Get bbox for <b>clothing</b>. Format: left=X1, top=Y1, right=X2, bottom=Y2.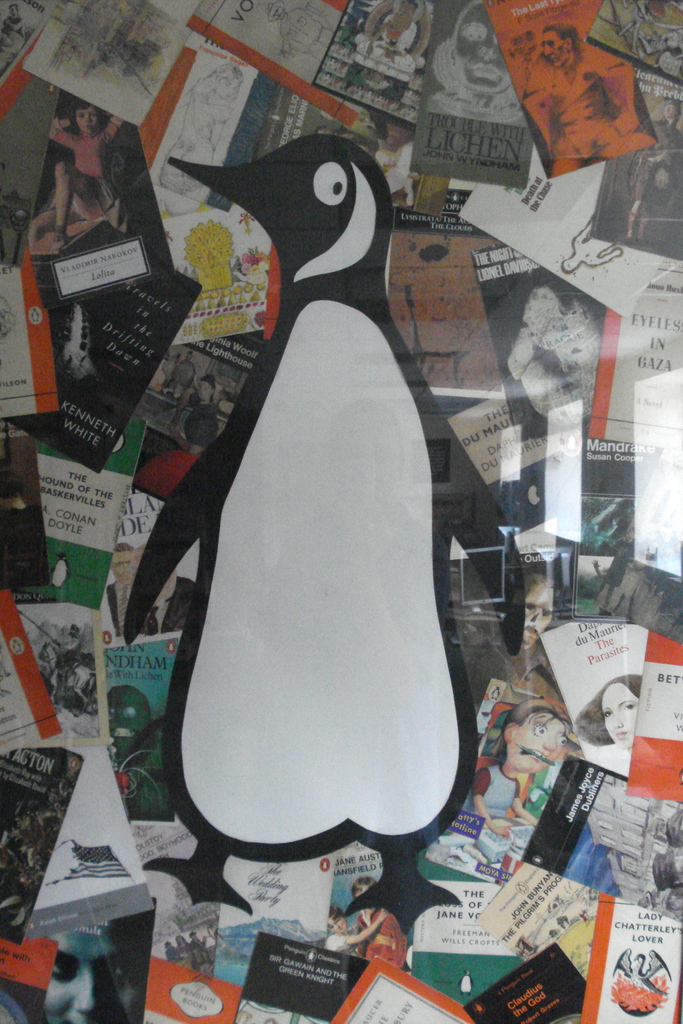
left=54, top=116, right=117, bottom=239.
